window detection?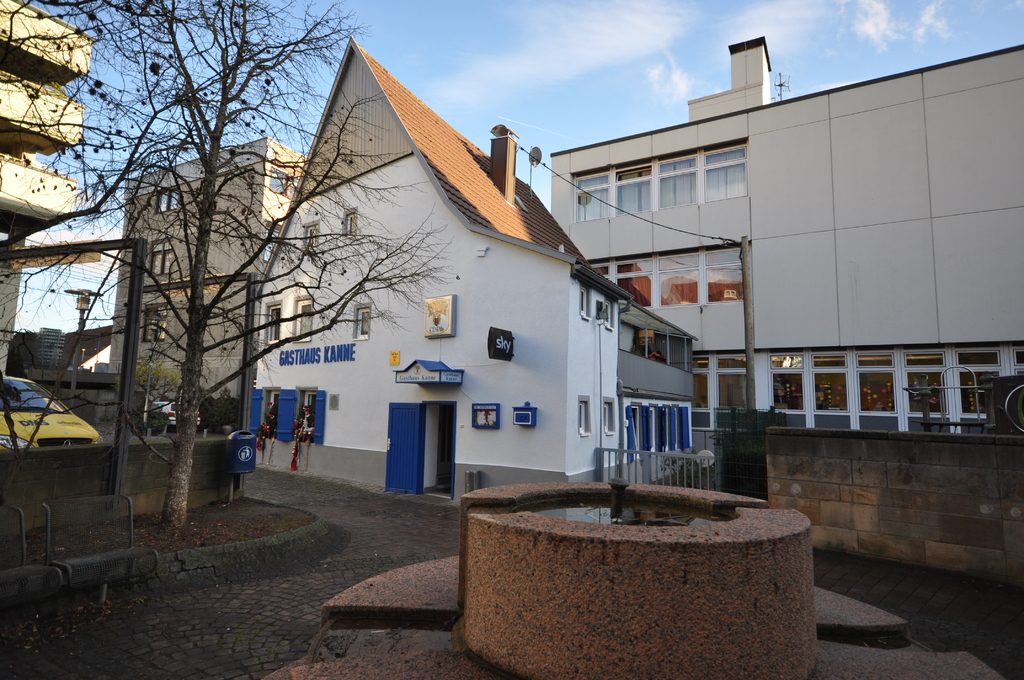
[573,394,591,438]
